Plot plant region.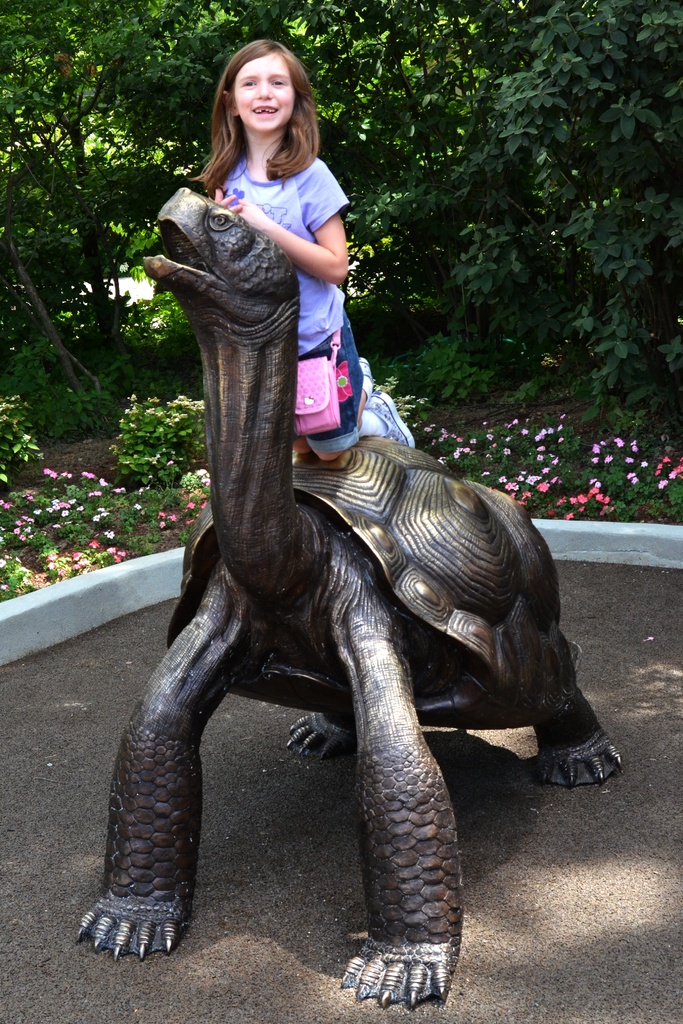
Plotted at x1=123, y1=273, x2=205, y2=369.
